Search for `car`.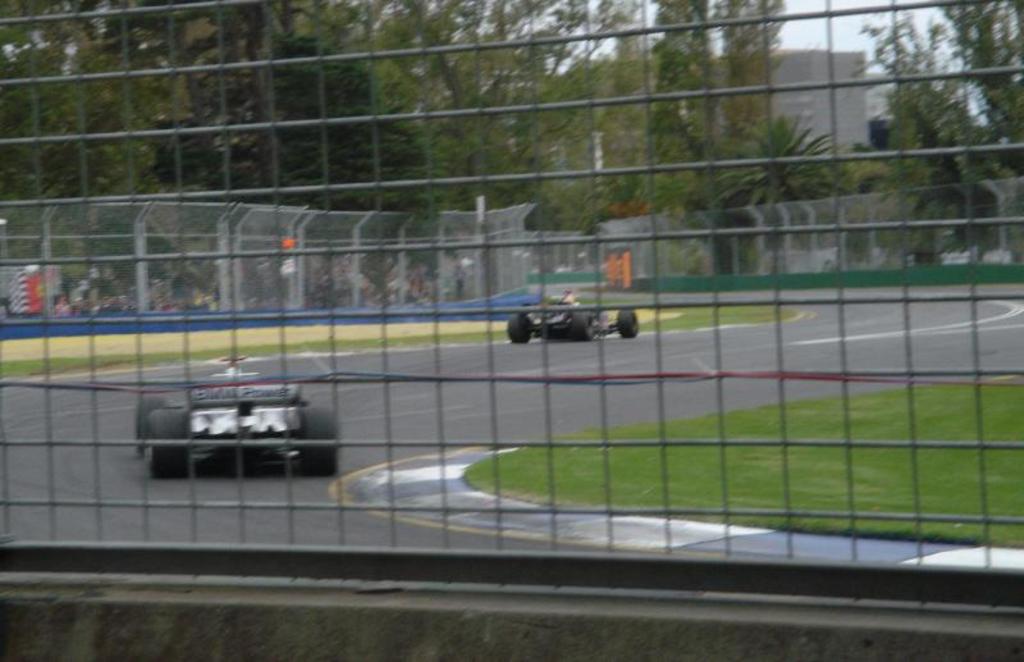
Found at bbox=(506, 292, 640, 343).
